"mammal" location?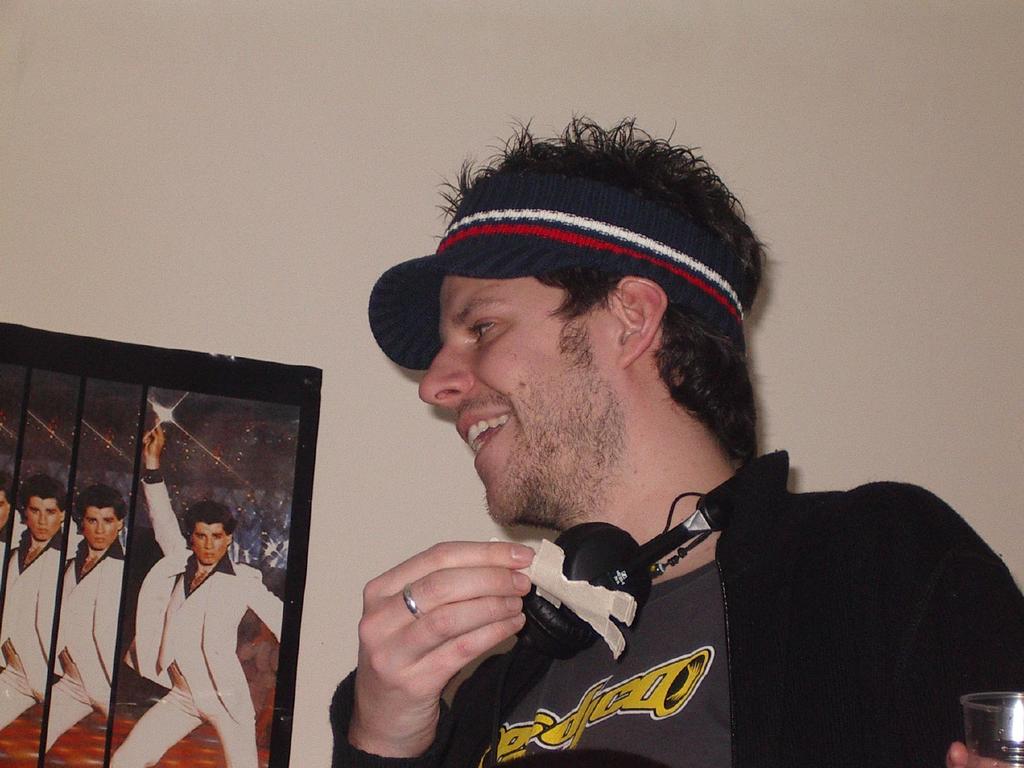
(x1=0, y1=477, x2=68, y2=732)
